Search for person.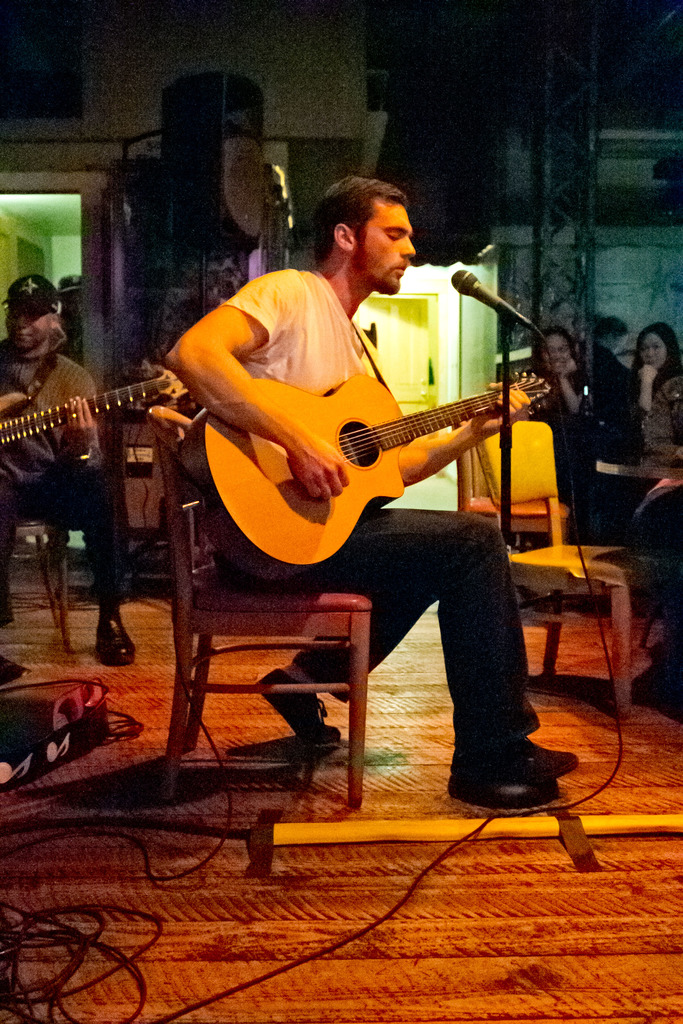
Found at left=159, top=125, right=575, bottom=724.
